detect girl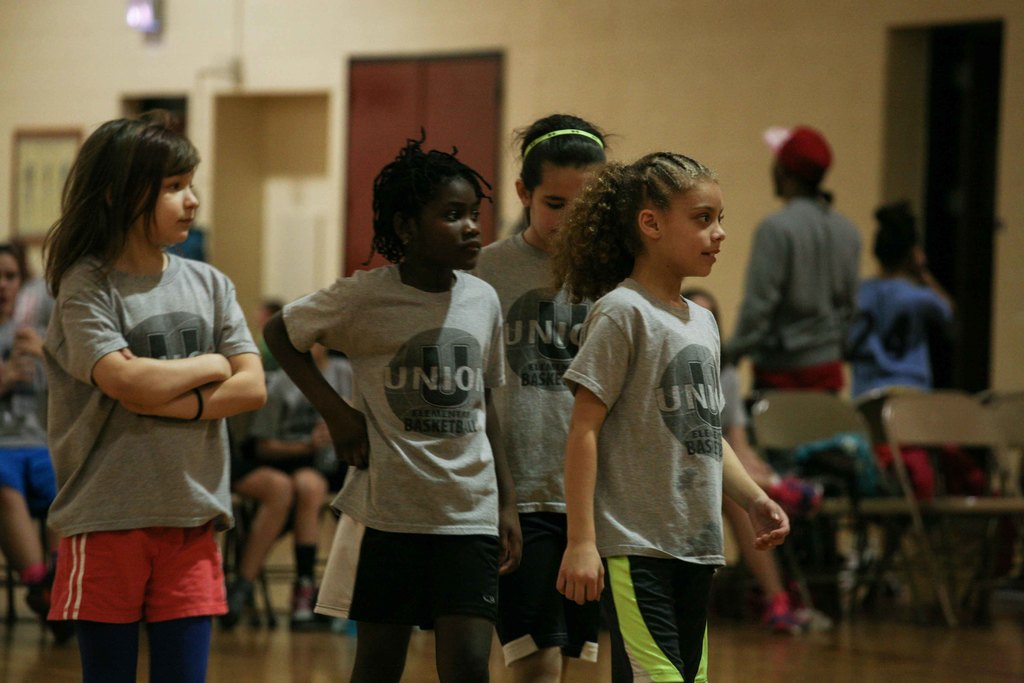
[left=843, top=192, right=953, bottom=613]
